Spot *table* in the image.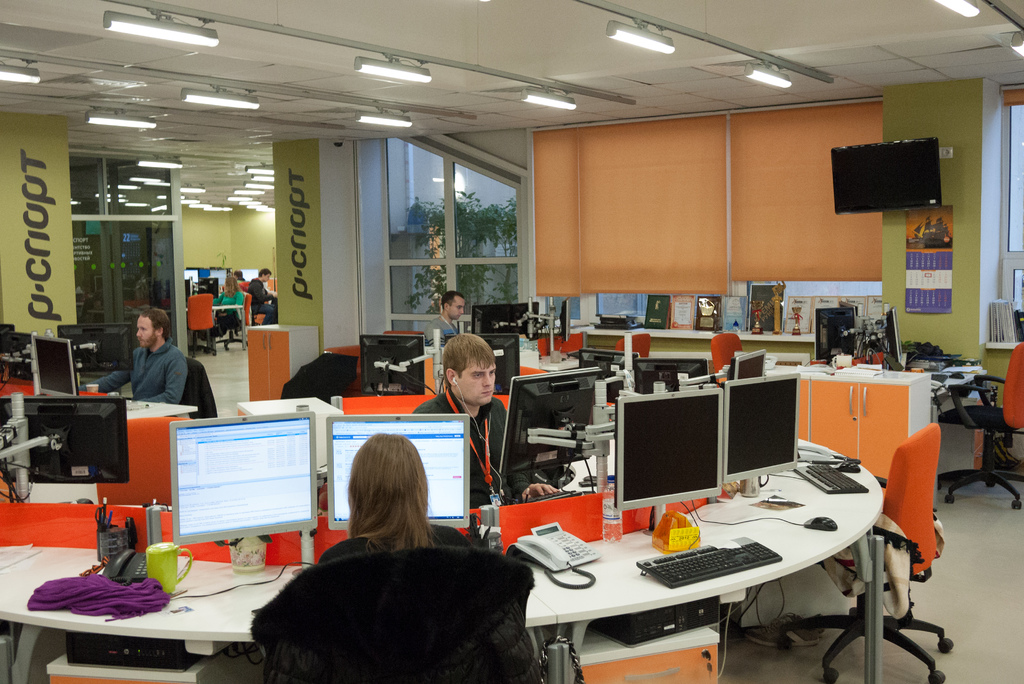
*table* found at bbox=[243, 321, 320, 400].
